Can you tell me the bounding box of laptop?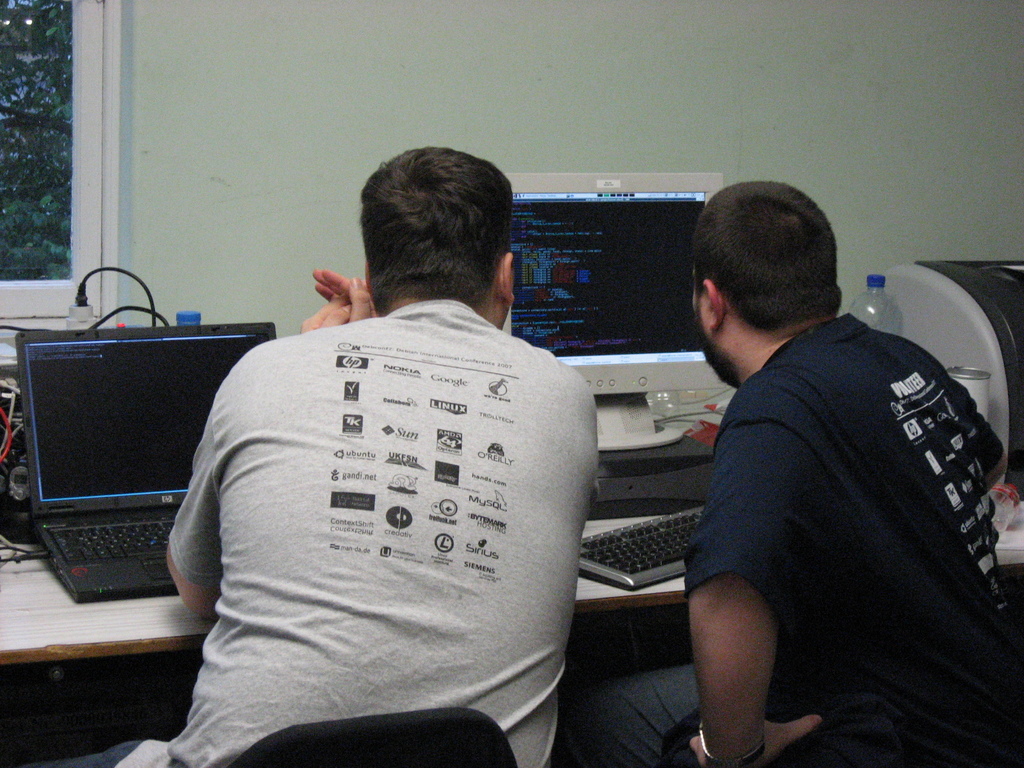
[16,303,259,652].
